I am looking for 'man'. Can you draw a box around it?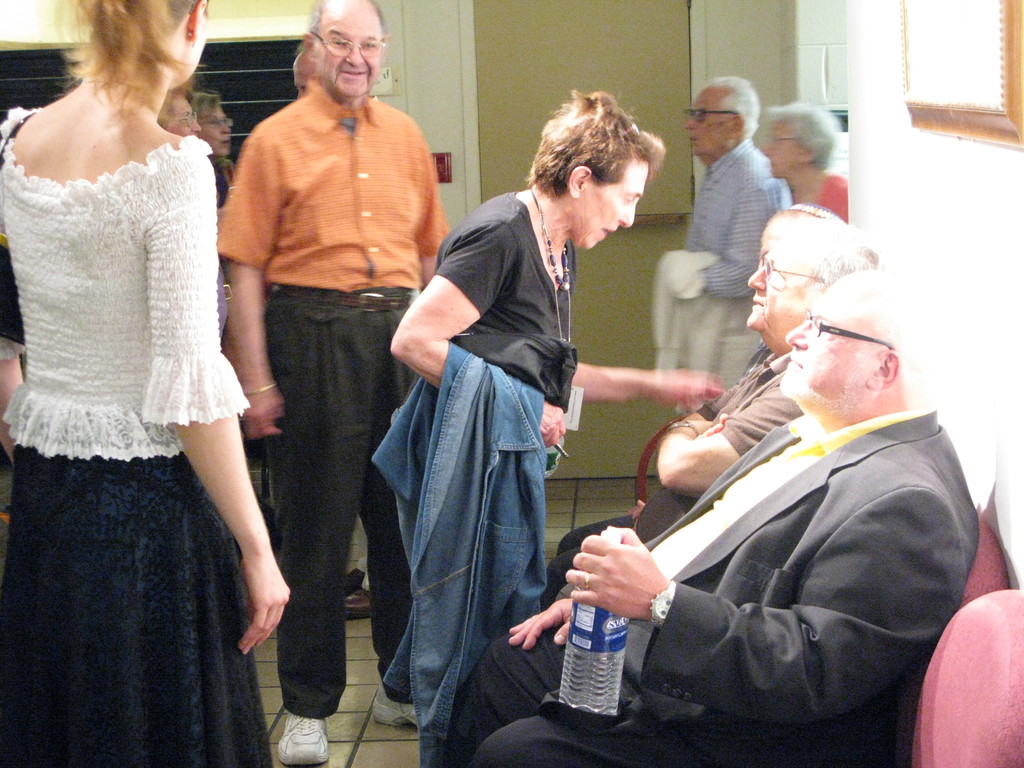
Sure, the bounding box is (x1=210, y1=12, x2=452, y2=718).
